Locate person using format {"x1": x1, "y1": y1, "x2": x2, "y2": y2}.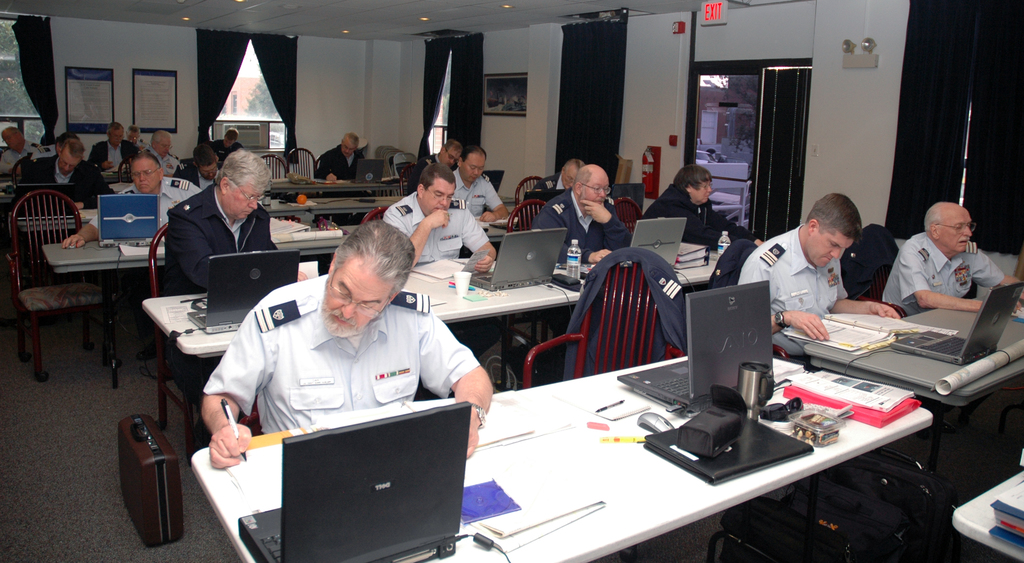
{"x1": 189, "y1": 204, "x2": 477, "y2": 492}.
